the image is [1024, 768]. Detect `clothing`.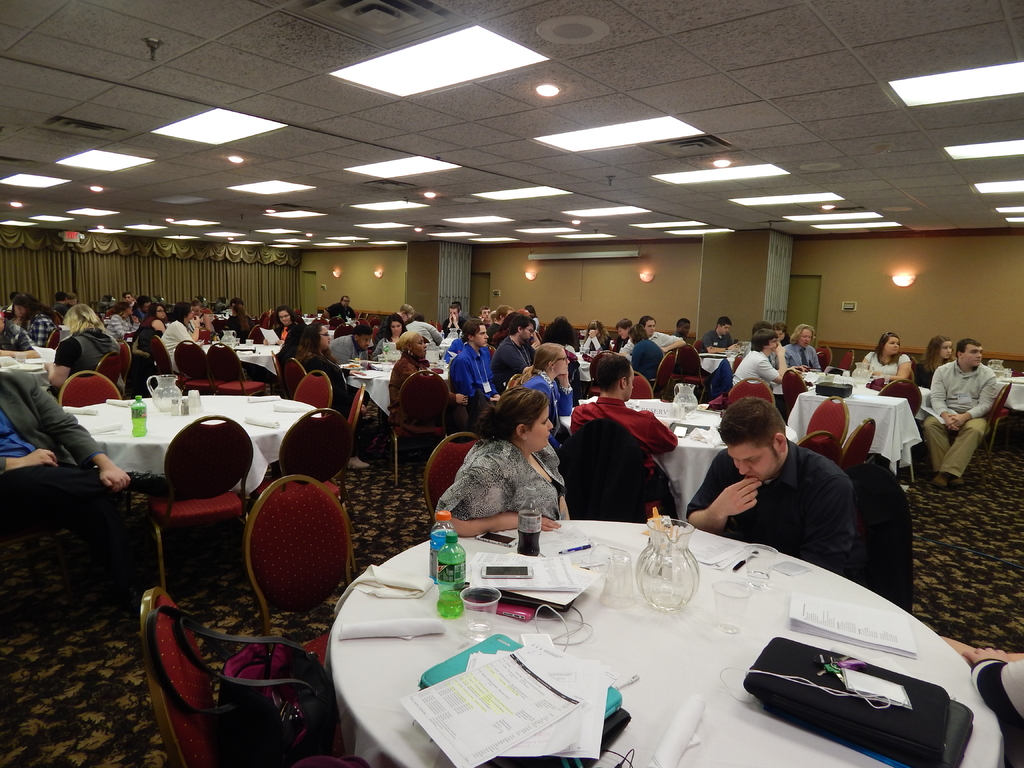
Detection: 572:389:680:495.
